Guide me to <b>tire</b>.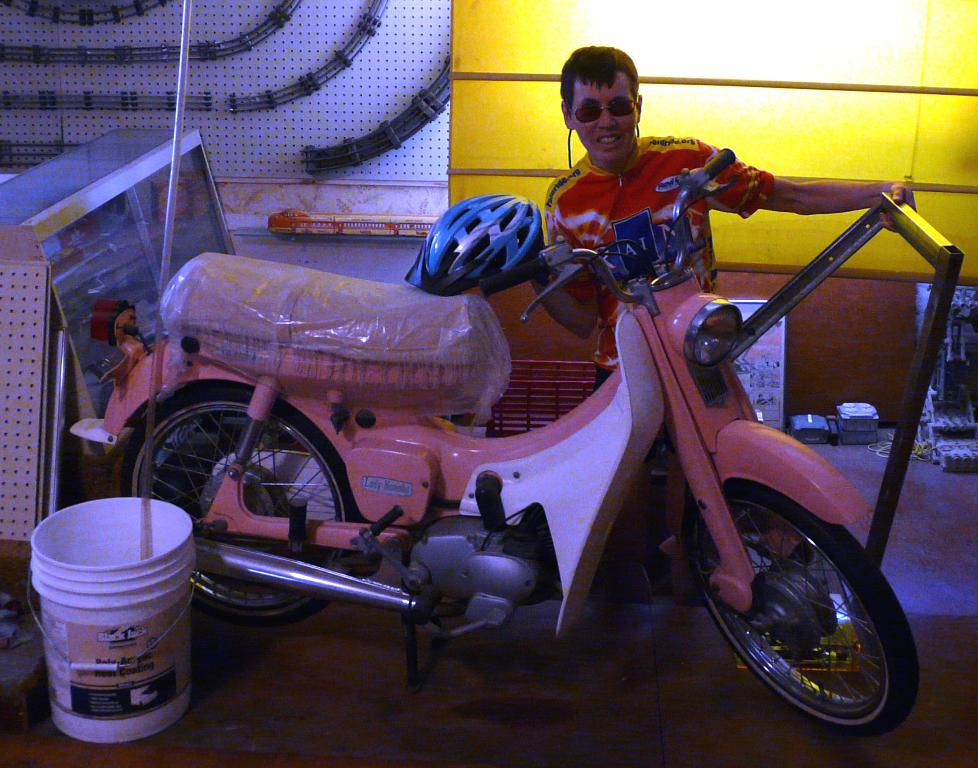
Guidance: locate(704, 487, 910, 747).
